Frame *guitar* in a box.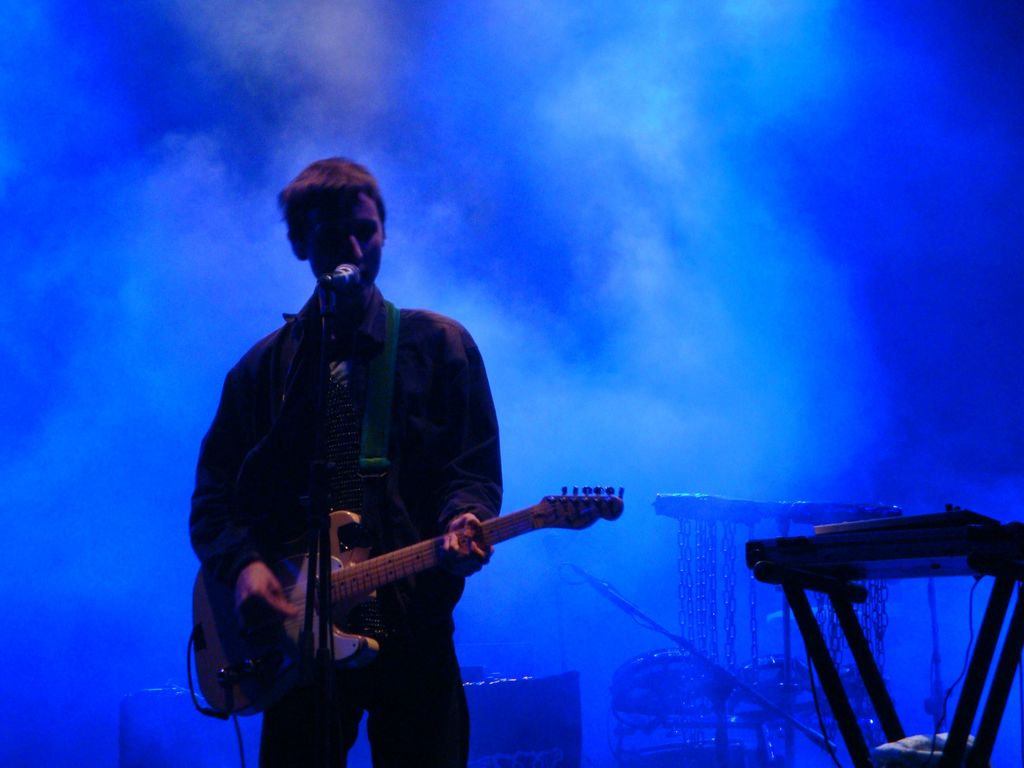
BBox(179, 482, 627, 717).
